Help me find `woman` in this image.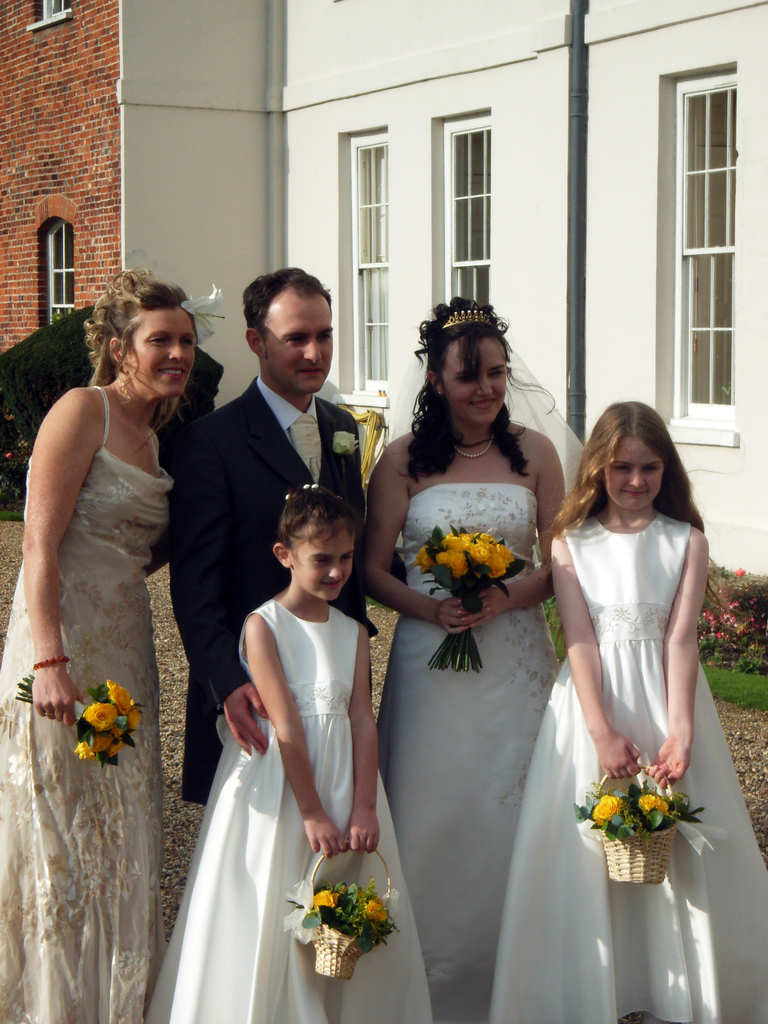
Found it: BBox(362, 312, 600, 1011).
